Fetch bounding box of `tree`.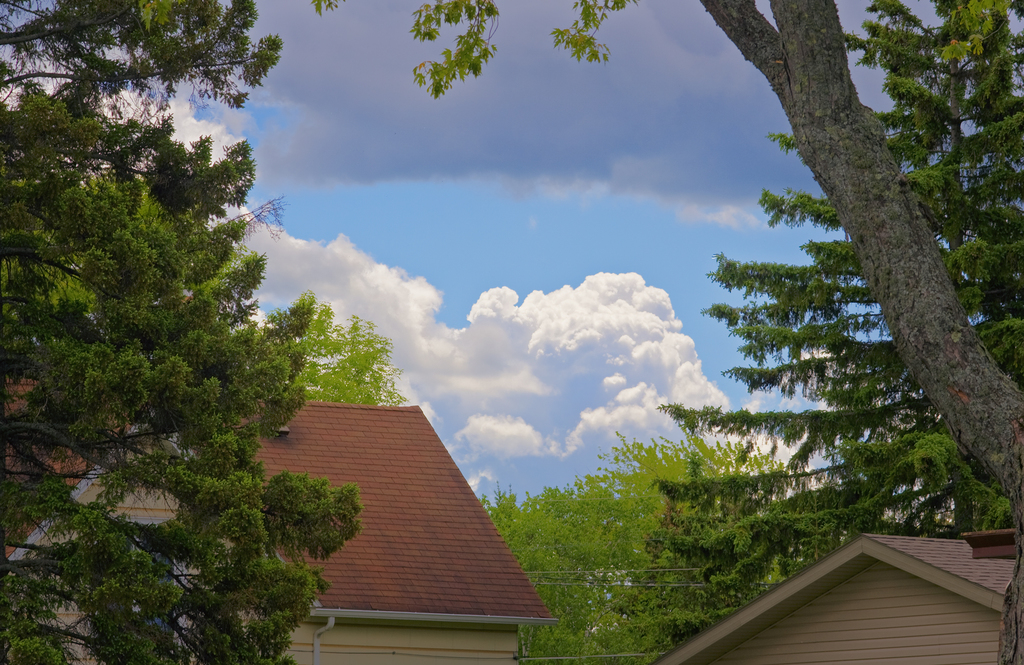
Bbox: rect(0, 0, 370, 664).
